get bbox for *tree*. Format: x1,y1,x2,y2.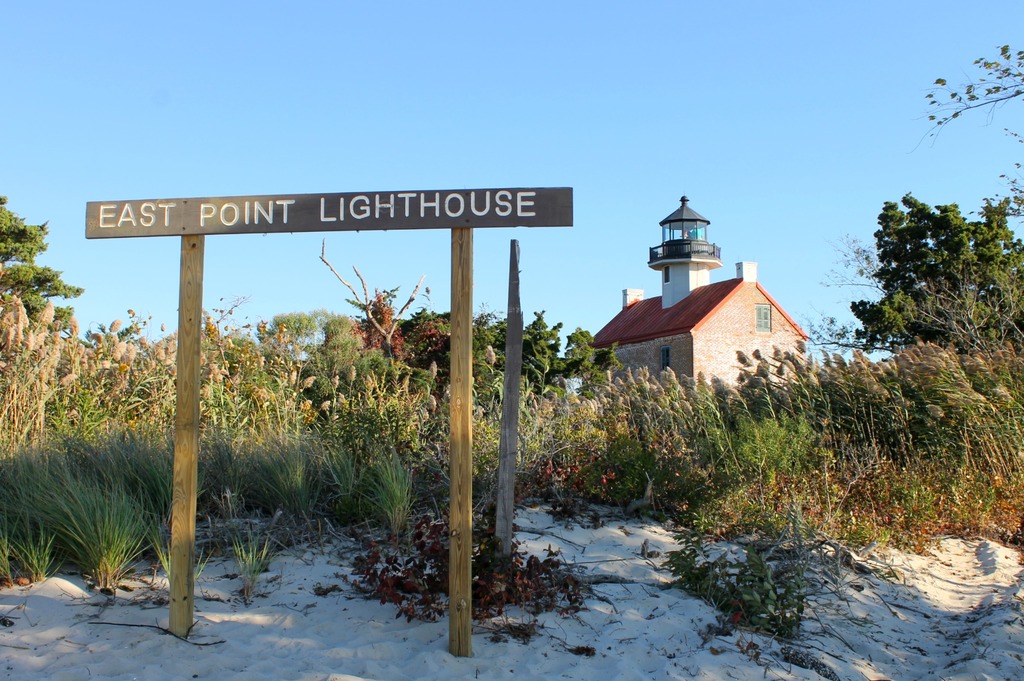
836,137,1002,533.
